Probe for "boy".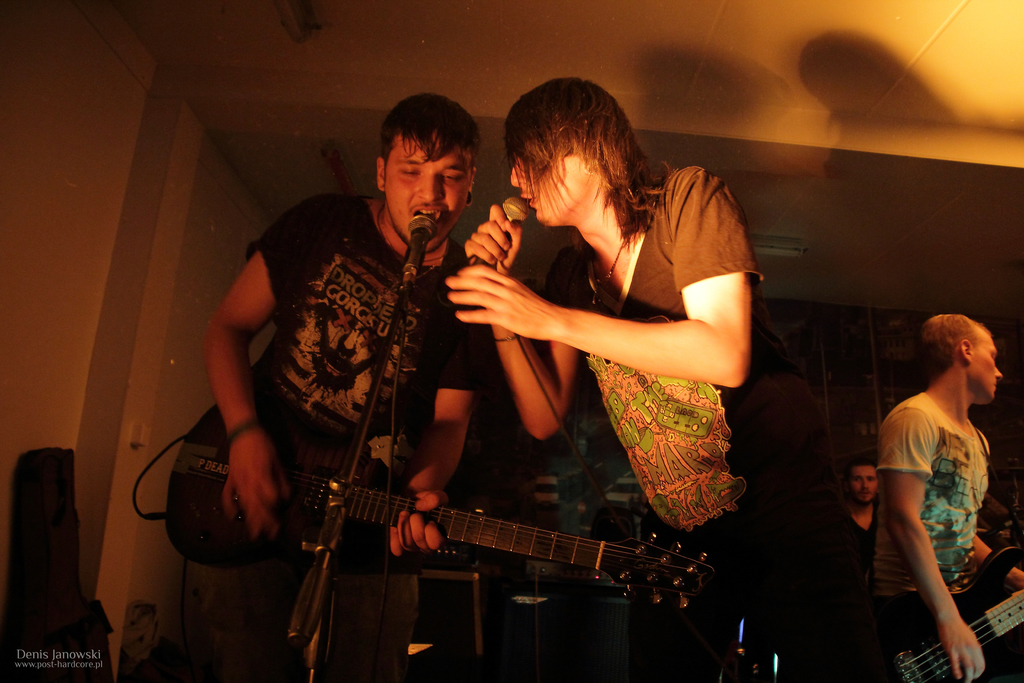
Probe result: <bbox>817, 456, 912, 682</bbox>.
